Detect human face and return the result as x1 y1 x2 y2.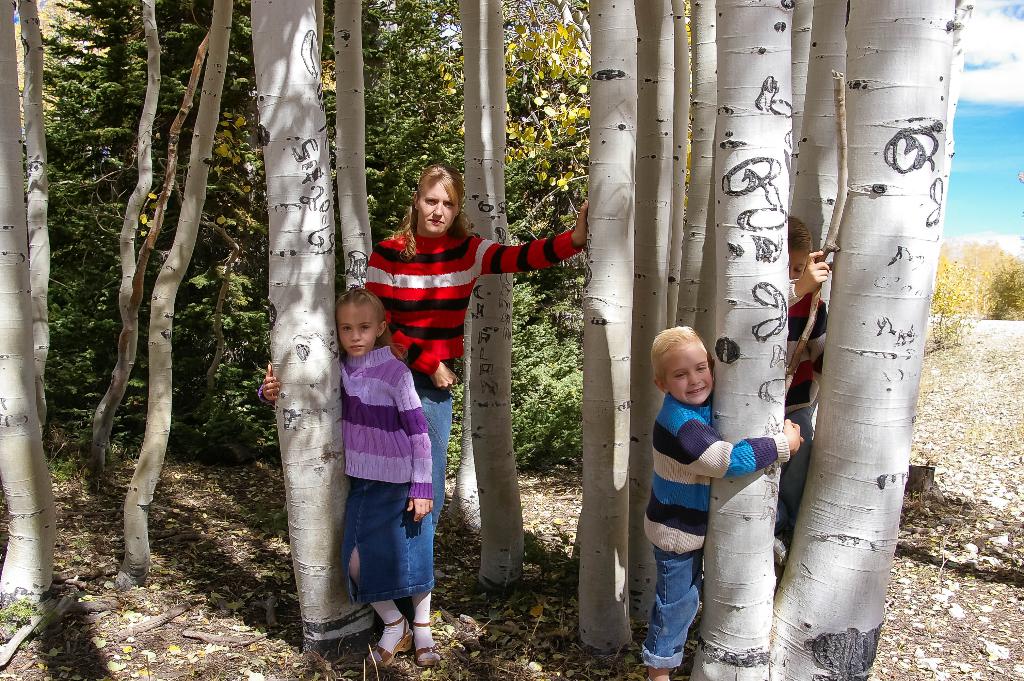
786 249 810 279.
